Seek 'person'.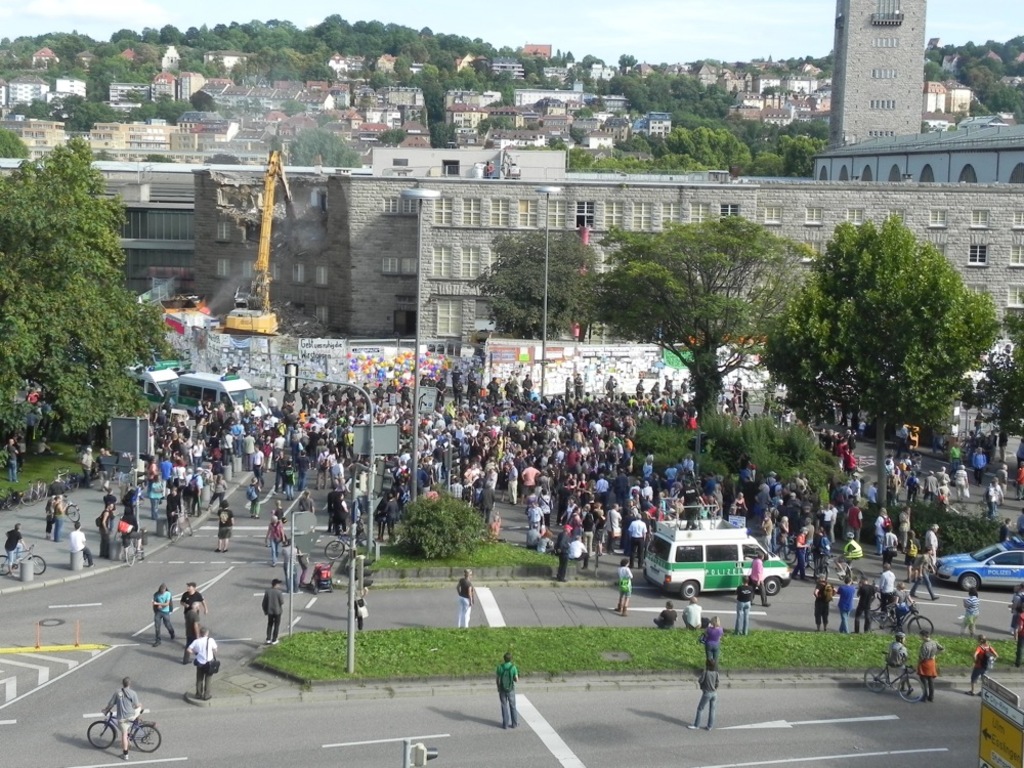
bbox=[853, 575, 878, 633].
